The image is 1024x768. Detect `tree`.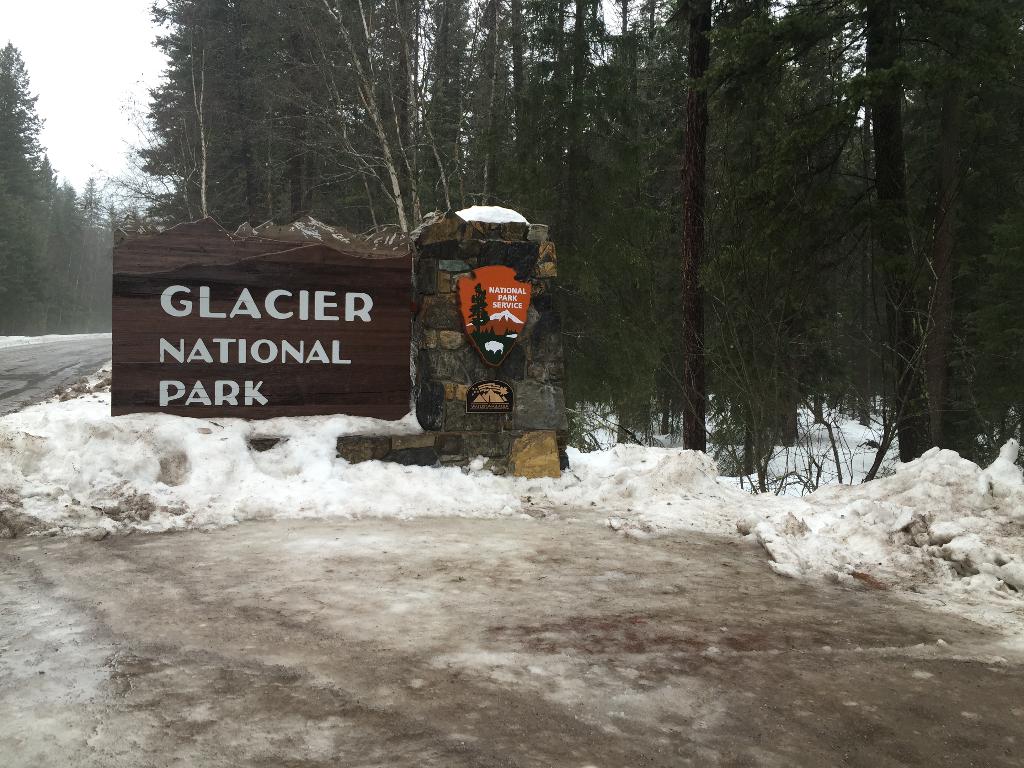
Detection: [735, 0, 893, 491].
